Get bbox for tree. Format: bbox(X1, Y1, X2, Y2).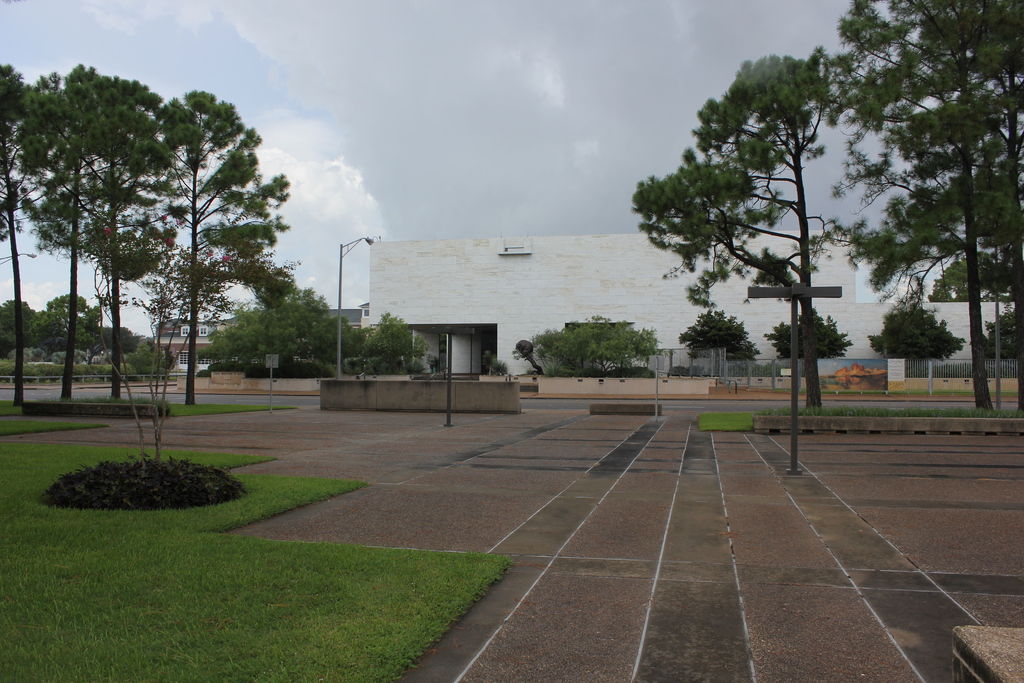
bbox(925, 251, 1008, 305).
